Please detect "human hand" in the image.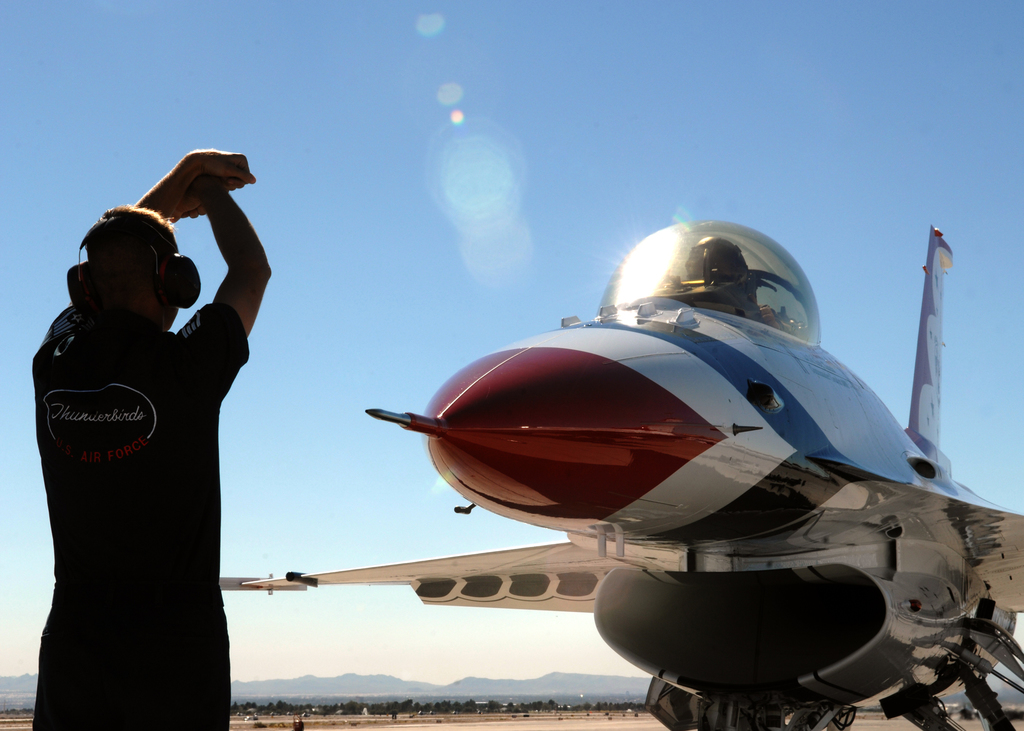
(x1=164, y1=172, x2=229, y2=223).
